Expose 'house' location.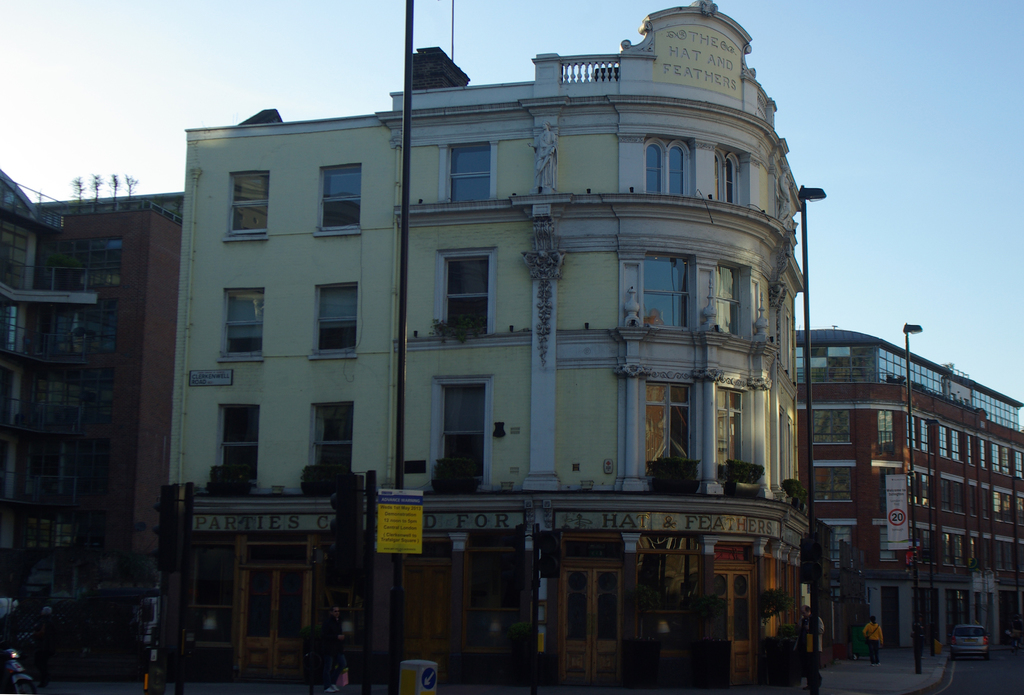
Exposed at box=[172, 1, 836, 636].
